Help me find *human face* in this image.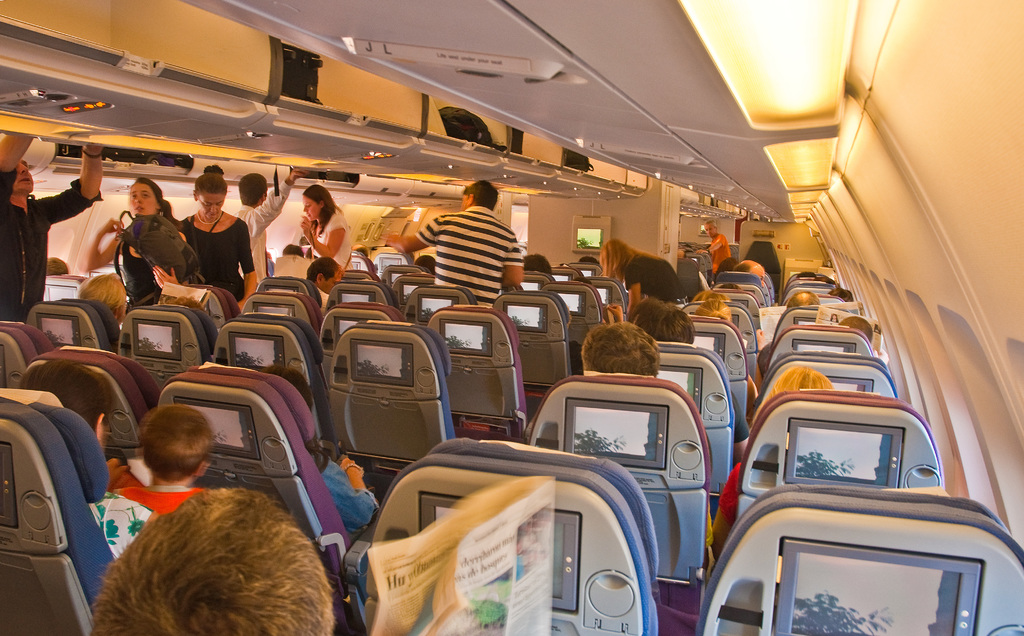
Found it: crop(322, 268, 343, 293).
